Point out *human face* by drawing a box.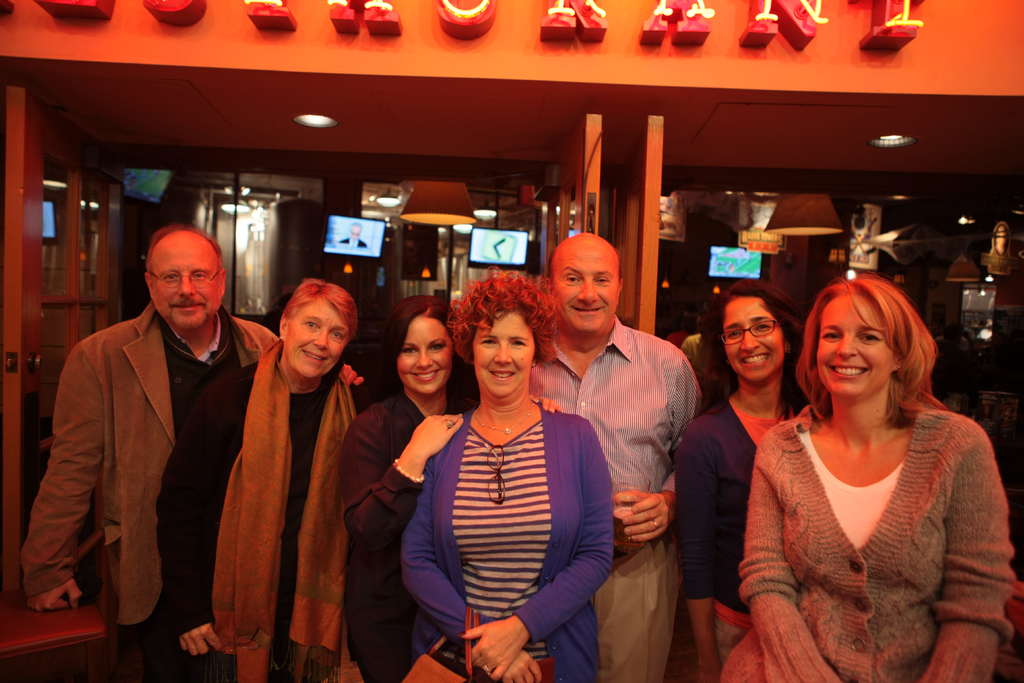
282:292:348:374.
